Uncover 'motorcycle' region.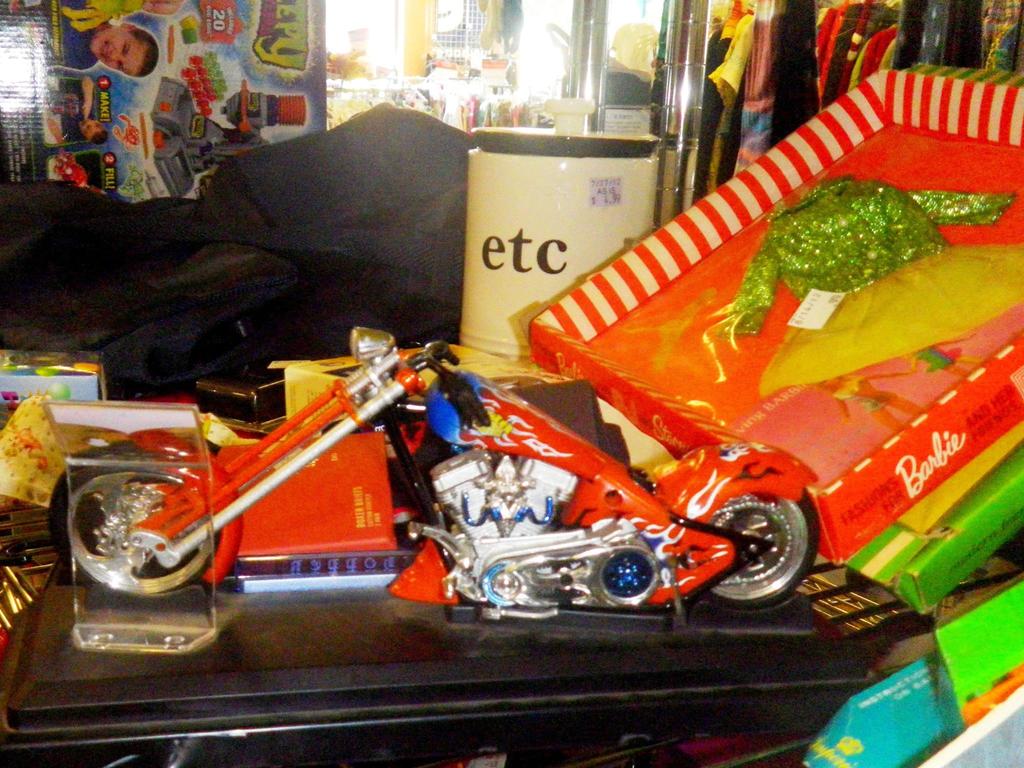
Uncovered: (x1=47, y1=327, x2=819, y2=629).
